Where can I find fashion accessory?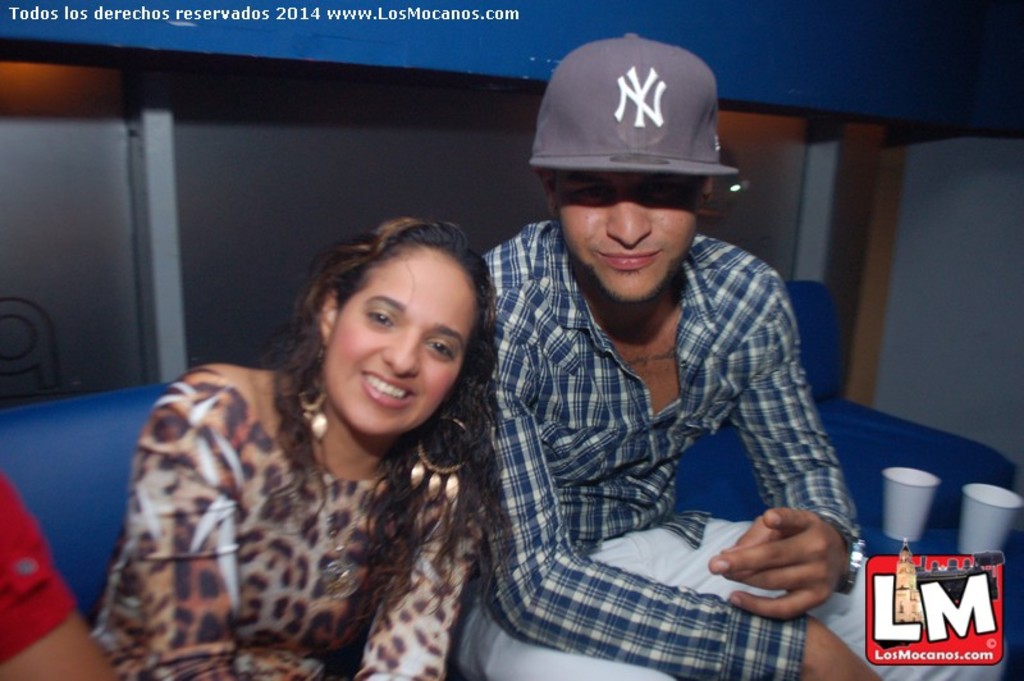
You can find it at (824, 512, 867, 600).
